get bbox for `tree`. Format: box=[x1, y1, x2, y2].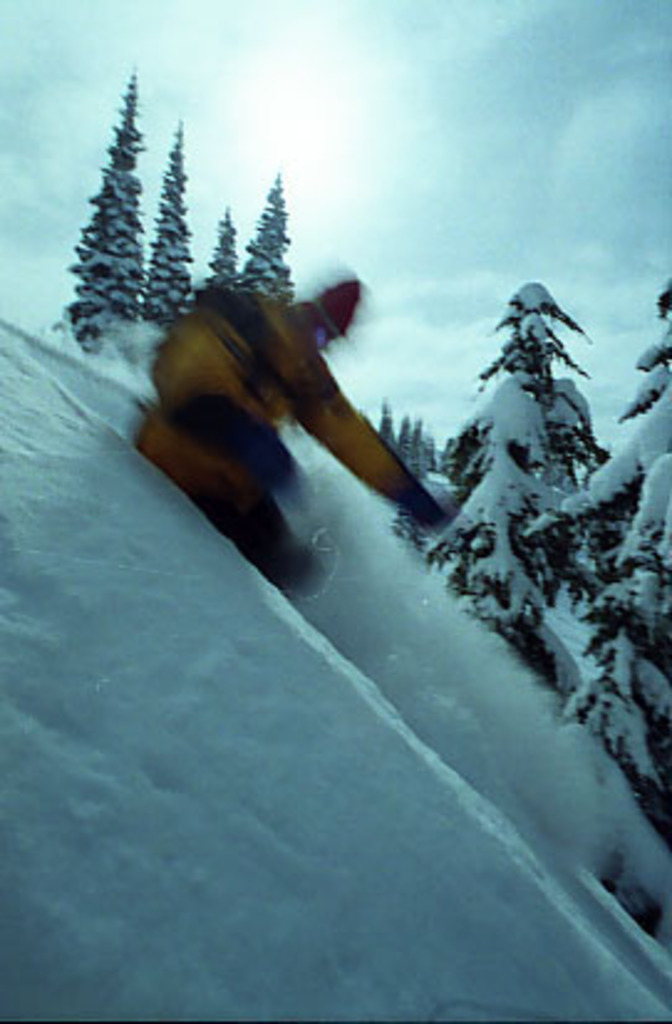
box=[141, 121, 196, 337].
